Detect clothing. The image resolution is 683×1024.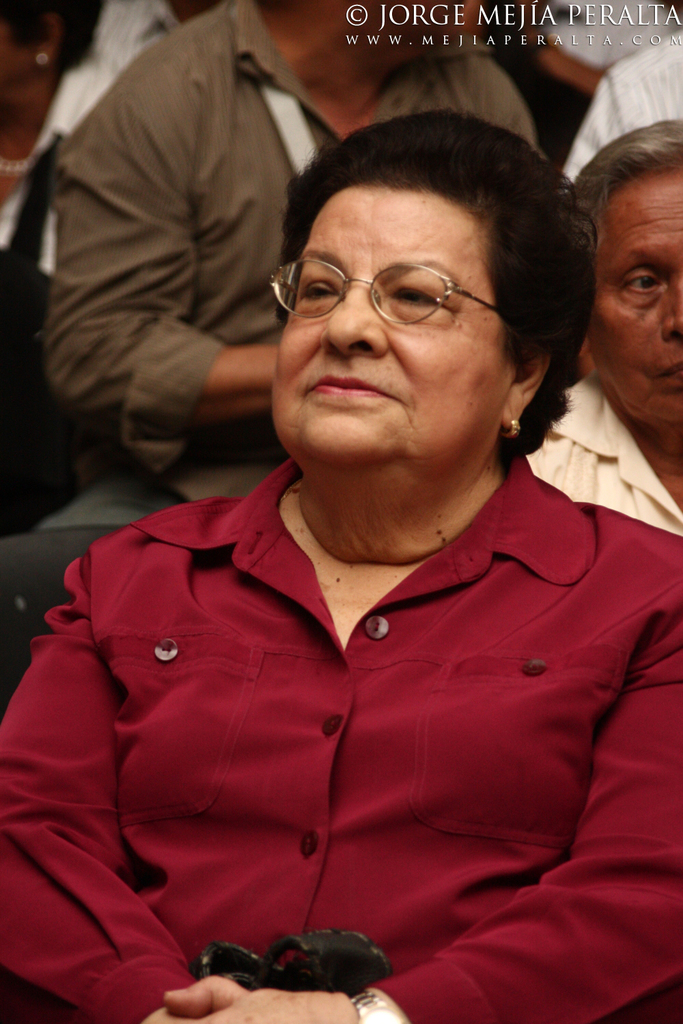
bbox(0, 59, 115, 532).
